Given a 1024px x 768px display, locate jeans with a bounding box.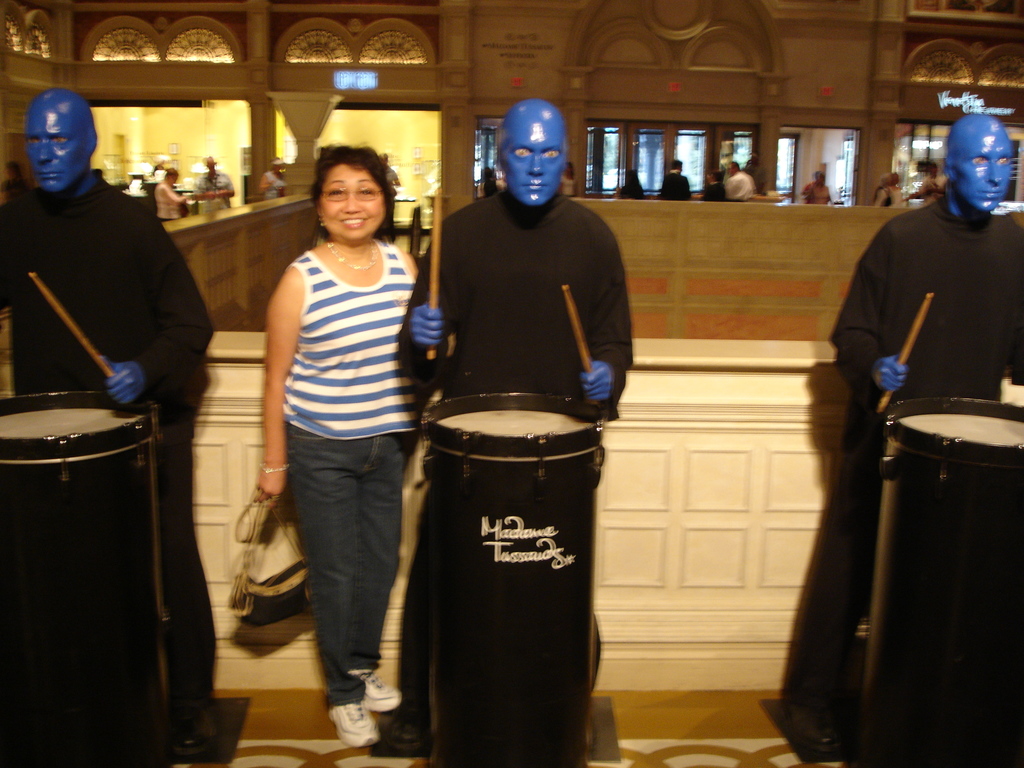
Located: 278/449/390/717.
